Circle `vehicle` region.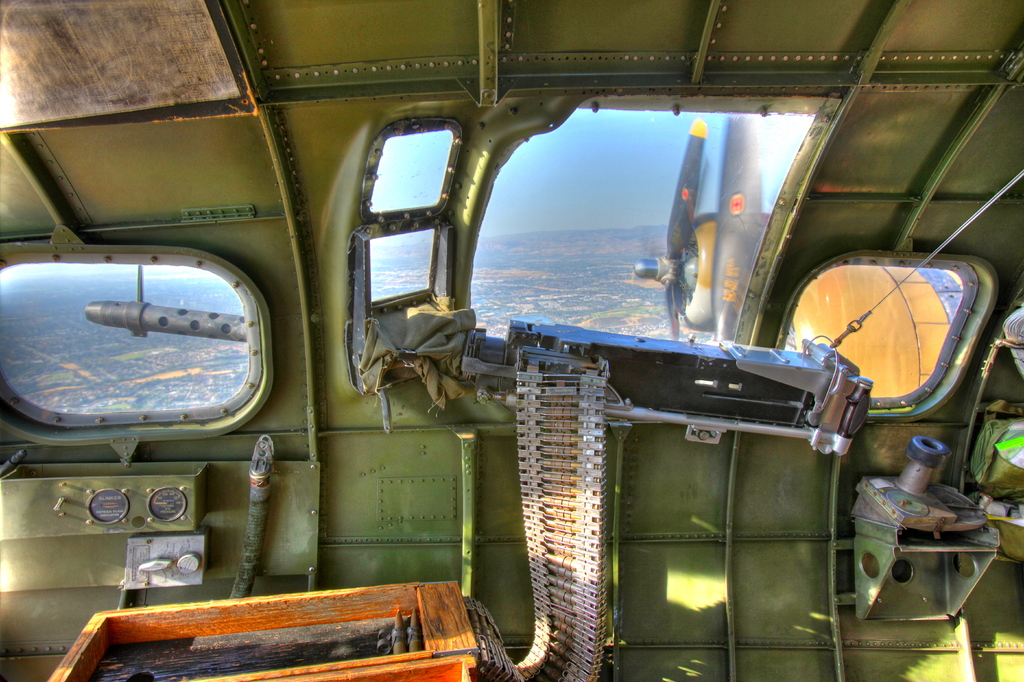
Region: [x1=0, y1=60, x2=1023, y2=650].
